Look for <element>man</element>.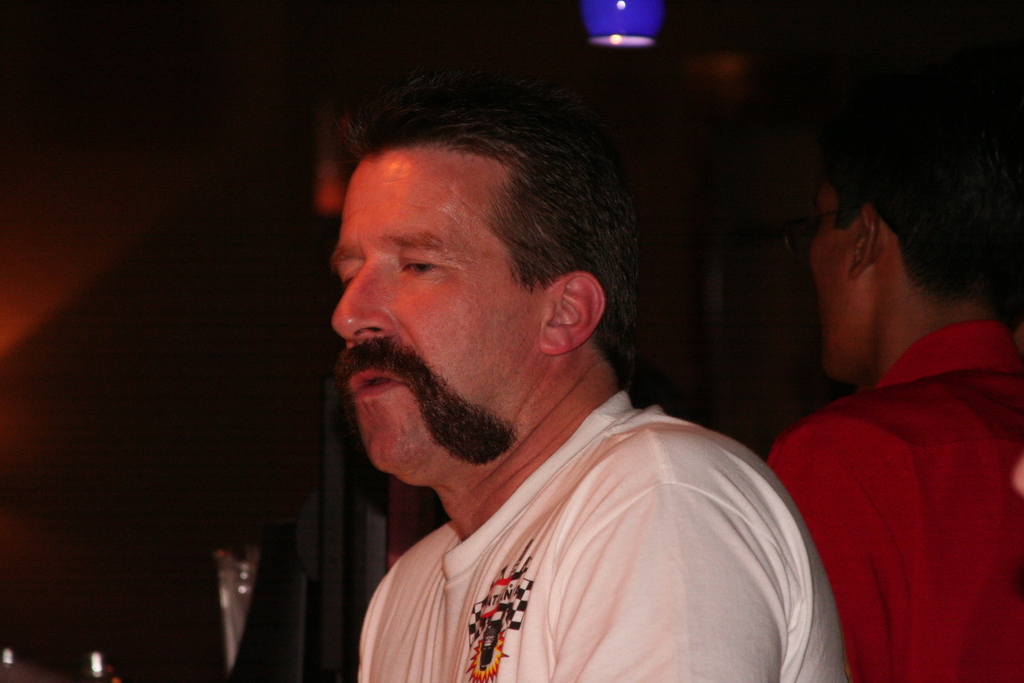
Found: {"x1": 756, "y1": 111, "x2": 1023, "y2": 682}.
